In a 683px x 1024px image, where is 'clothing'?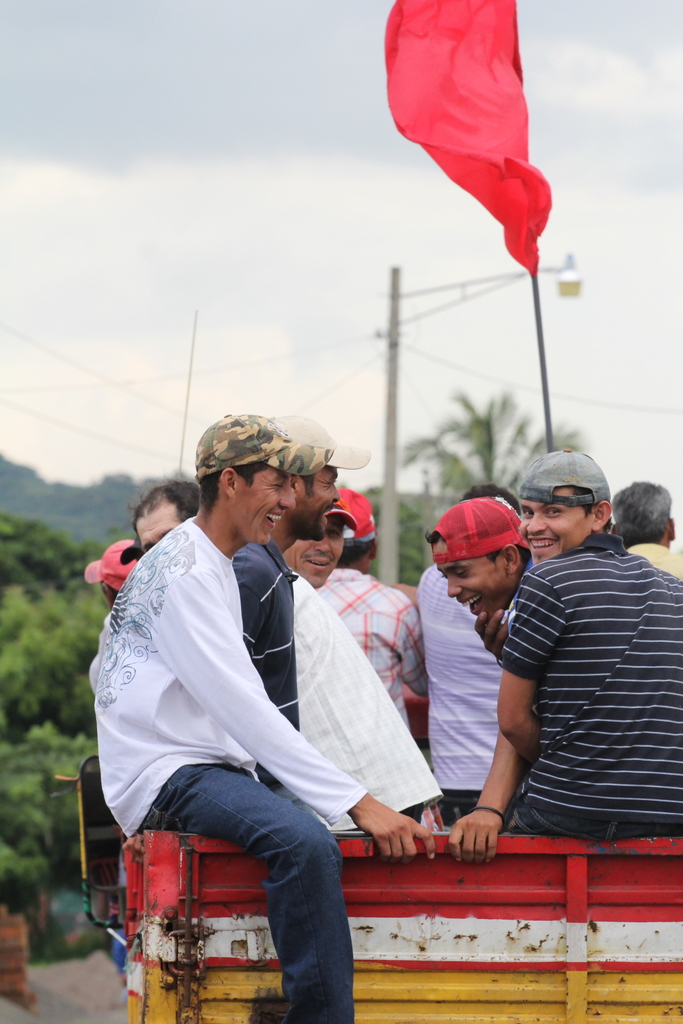
locate(320, 567, 436, 736).
